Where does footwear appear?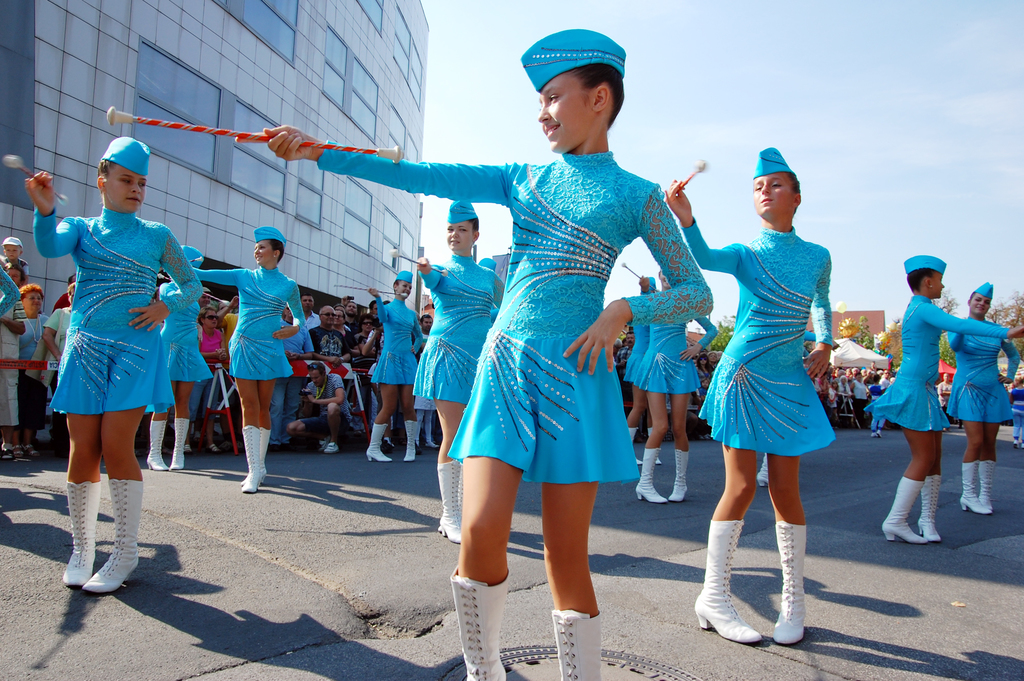
Appears at rect(168, 413, 189, 469).
